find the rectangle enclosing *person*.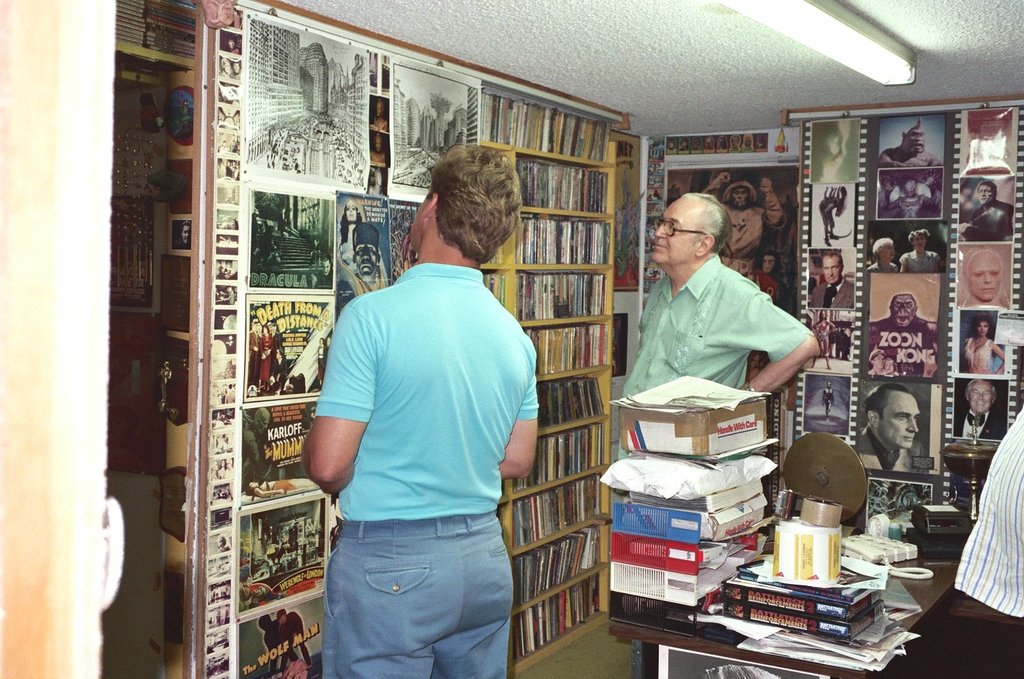
box(702, 173, 788, 280).
